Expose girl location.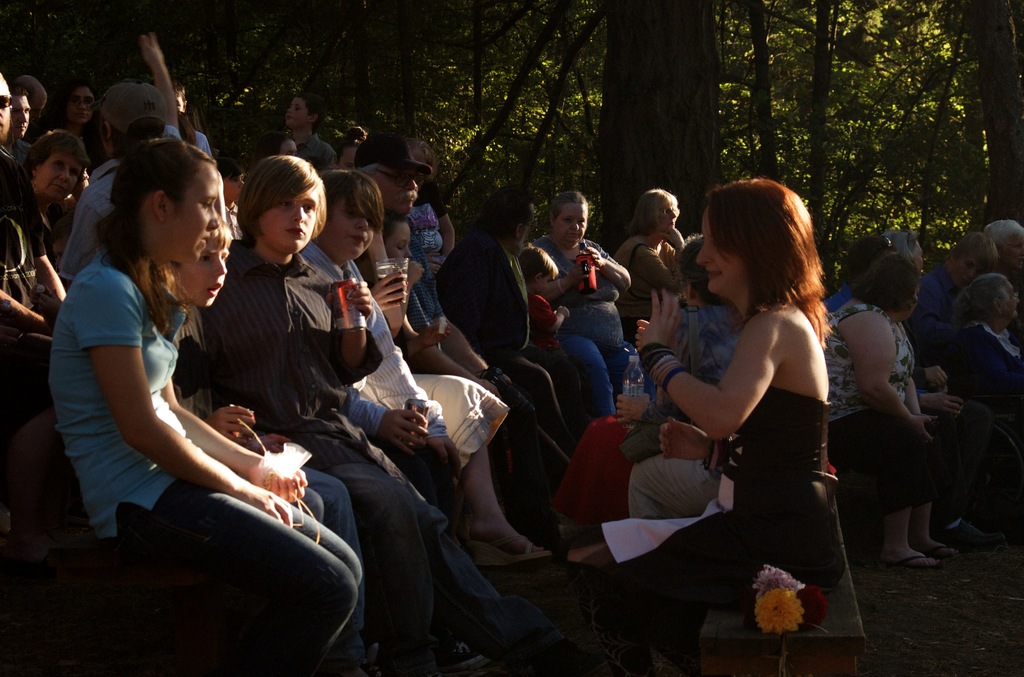
Exposed at detection(42, 136, 362, 663).
